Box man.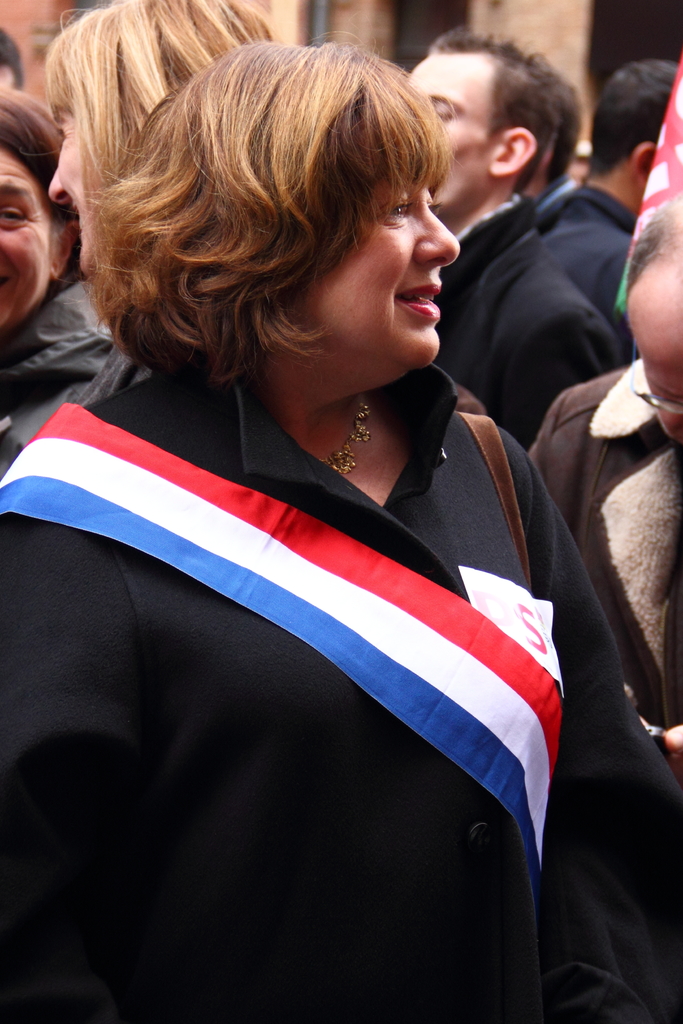
crop(527, 197, 682, 732).
